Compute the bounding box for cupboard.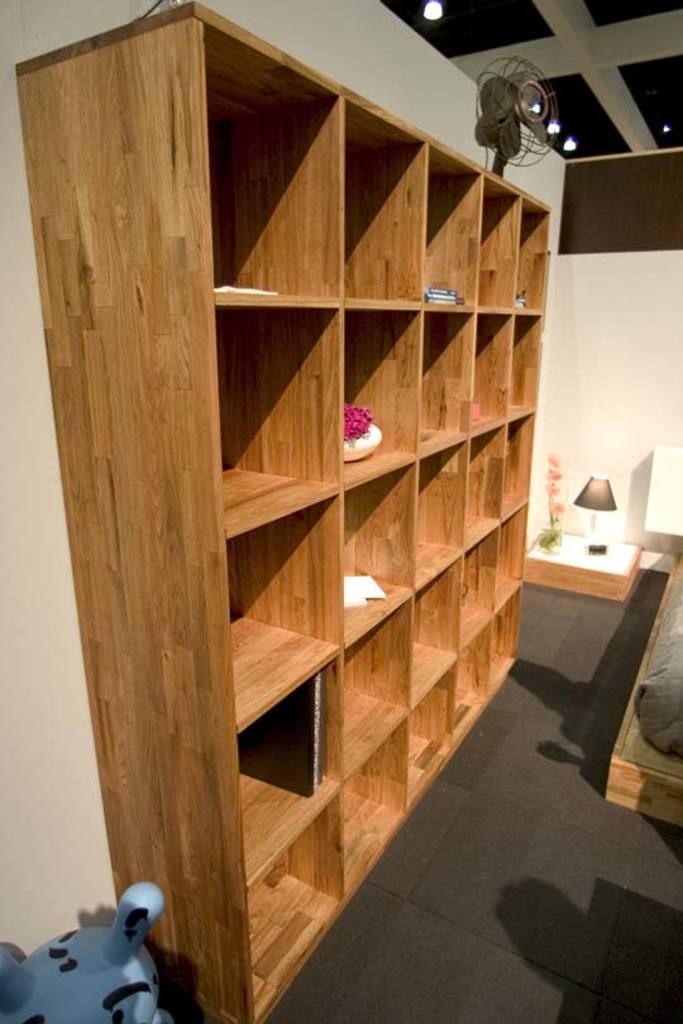
box=[0, 0, 551, 1023].
